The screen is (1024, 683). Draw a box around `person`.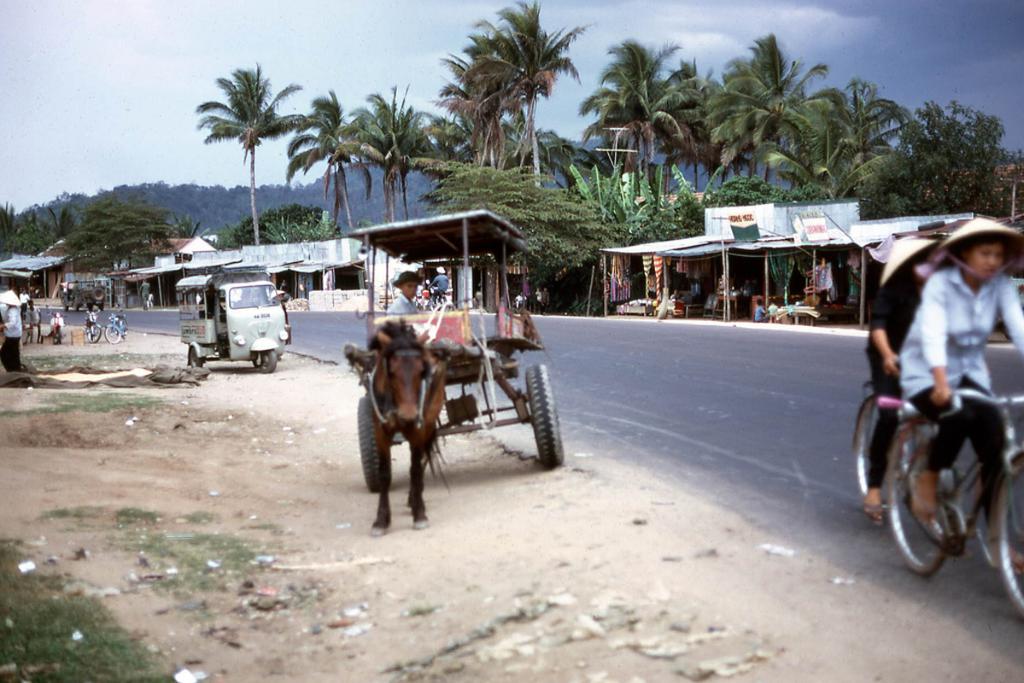
<box>898,217,1023,568</box>.
